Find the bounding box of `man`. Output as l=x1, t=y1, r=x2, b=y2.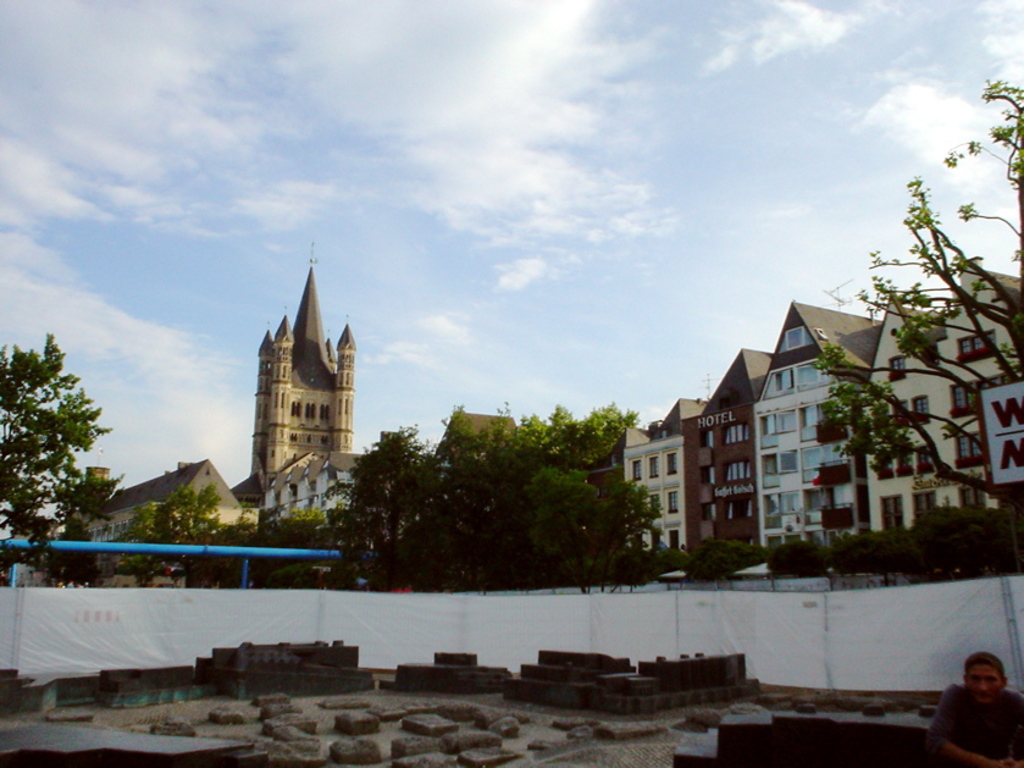
l=930, t=664, r=1018, b=761.
